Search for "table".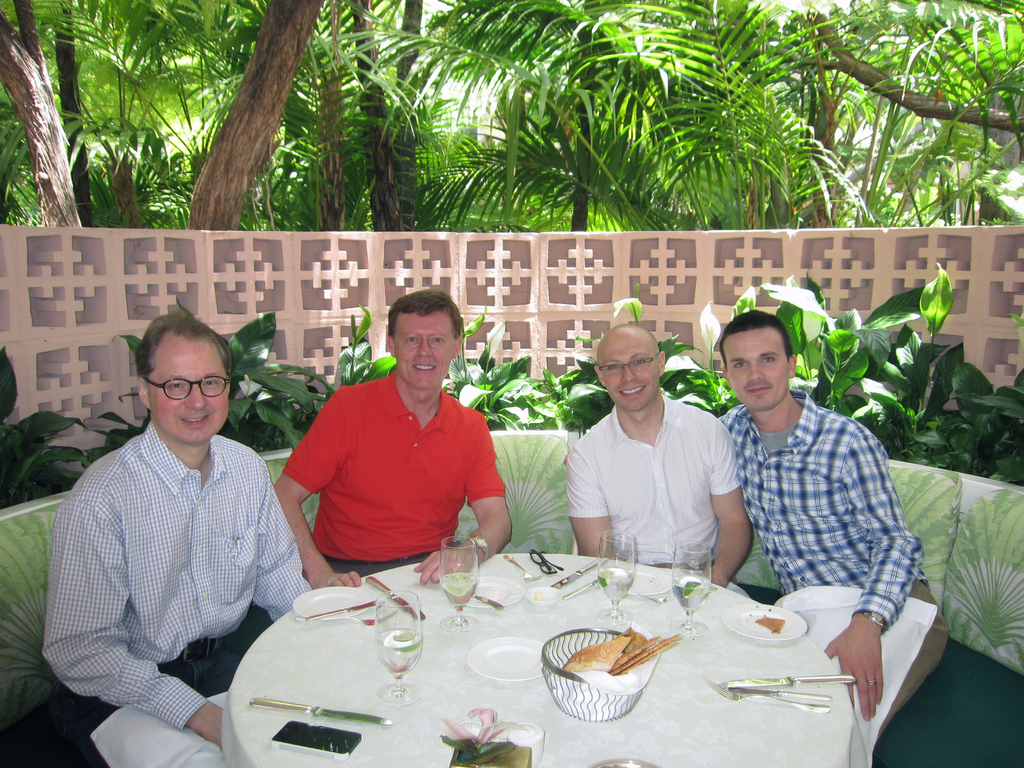
Found at (222, 553, 861, 767).
